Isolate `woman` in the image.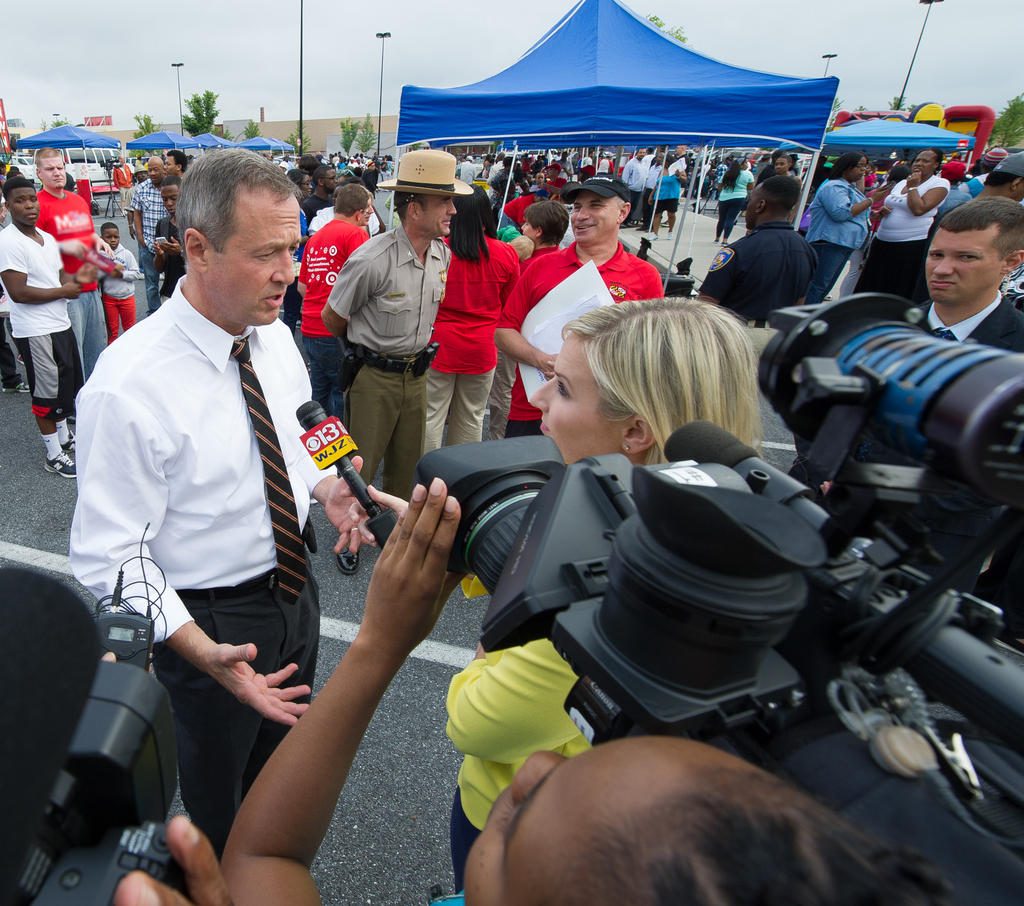
Isolated region: box(799, 147, 887, 316).
